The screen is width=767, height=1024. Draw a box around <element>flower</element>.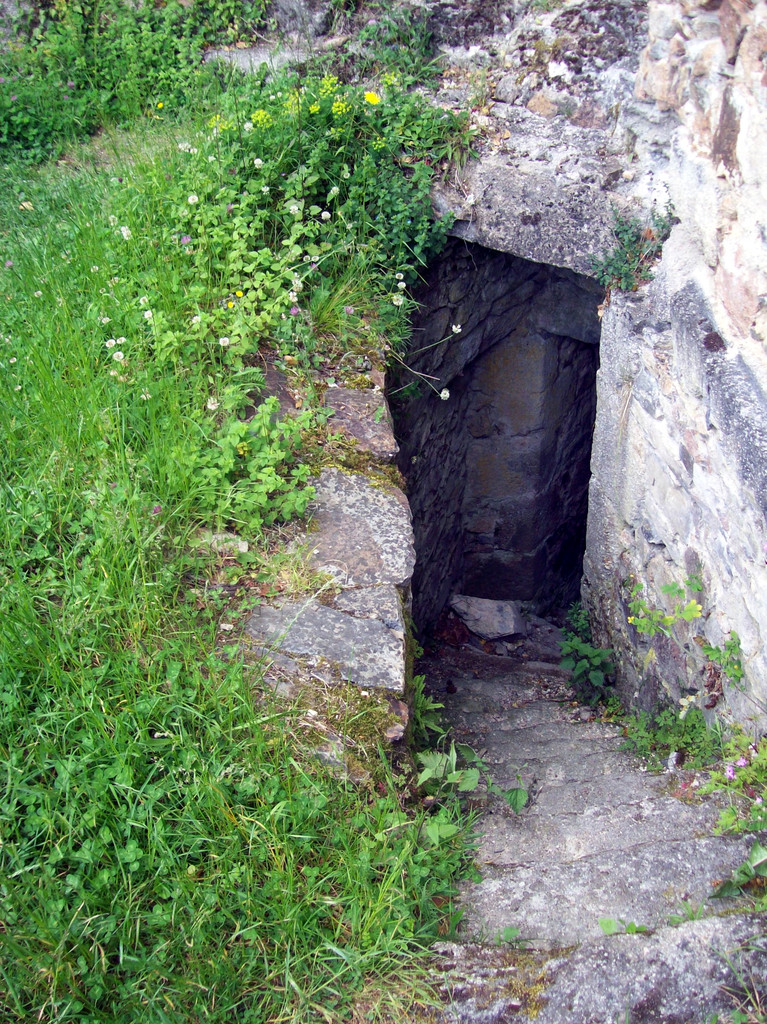
x1=218 y1=333 x2=232 y2=348.
